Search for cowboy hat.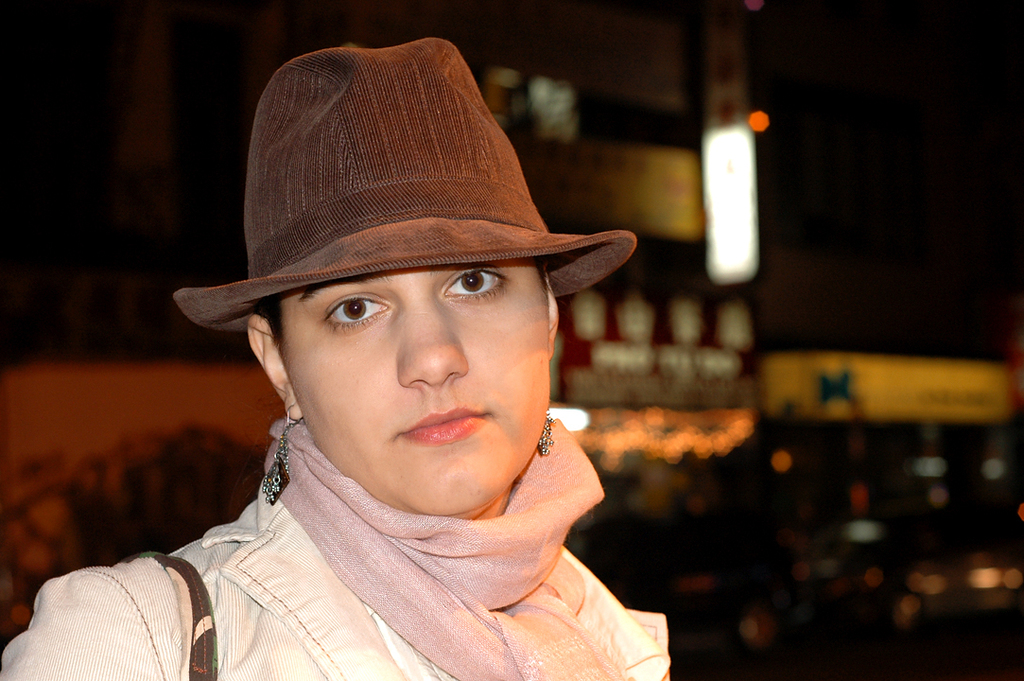
Found at BBox(170, 31, 641, 339).
